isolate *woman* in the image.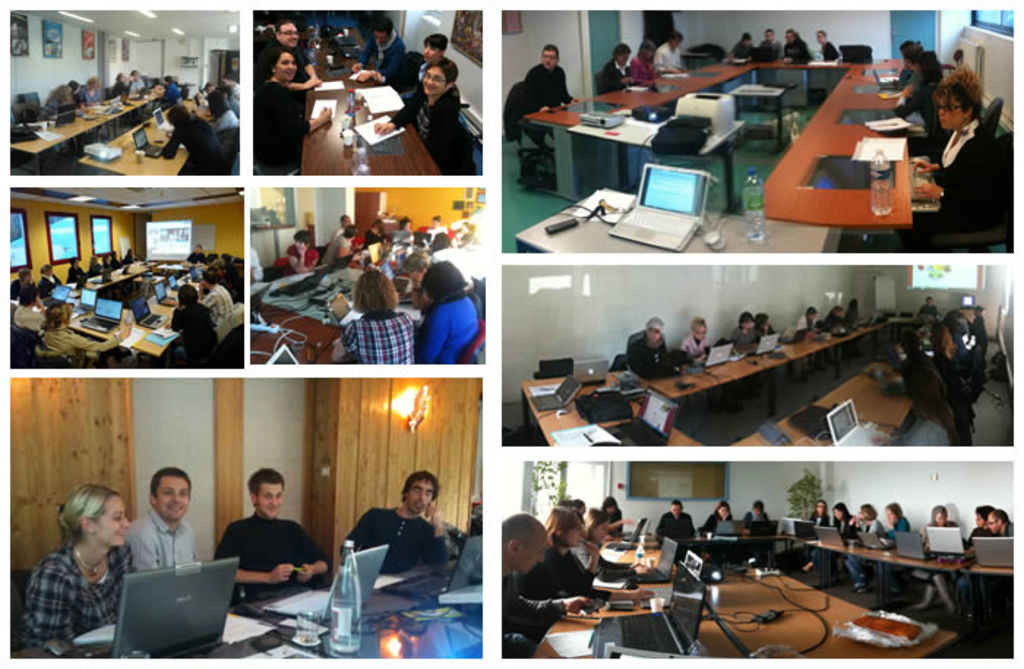
Isolated region: 588, 41, 639, 97.
